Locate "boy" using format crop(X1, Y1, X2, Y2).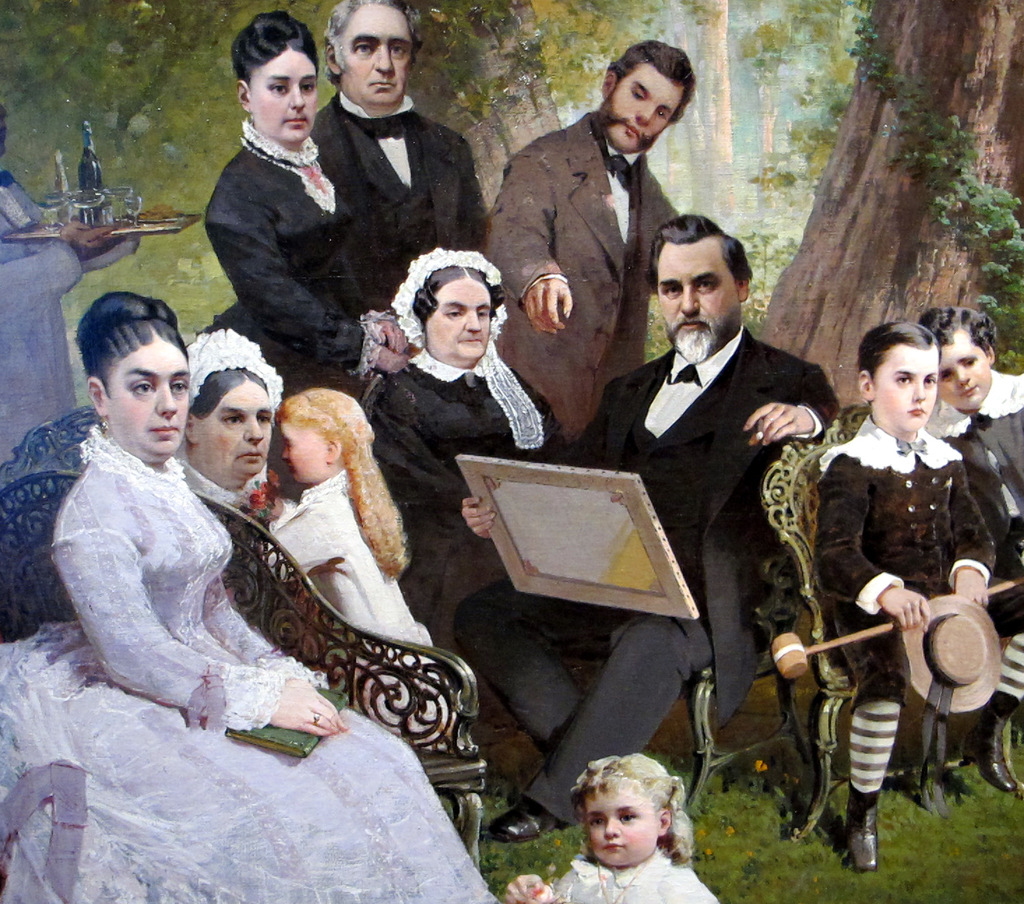
crop(277, 399, 487, 668).
